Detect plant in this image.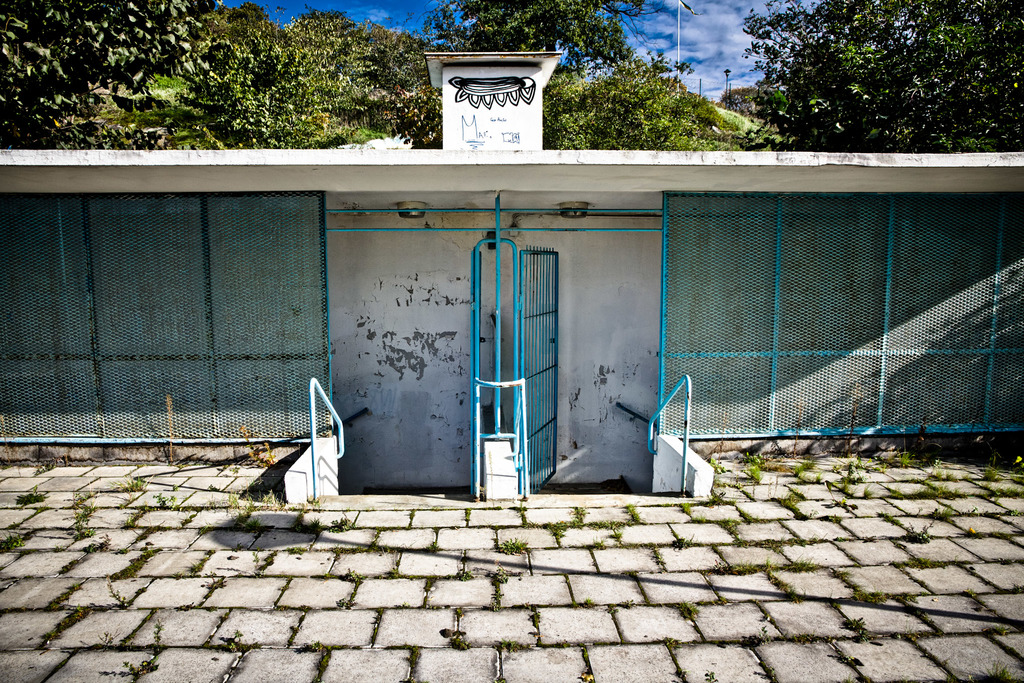
Detection: {"x1": 748, "y1": 461, "x2": 766, "y2": 482}.
